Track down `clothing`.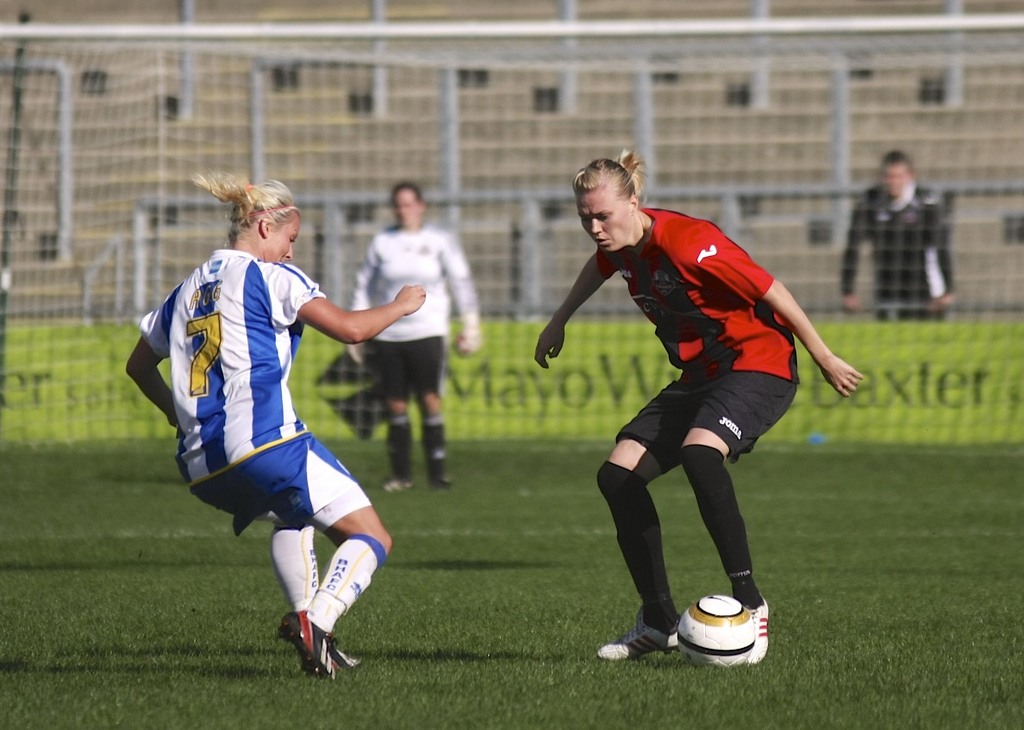
Tracked to crop(345, 229, 478, 398).
